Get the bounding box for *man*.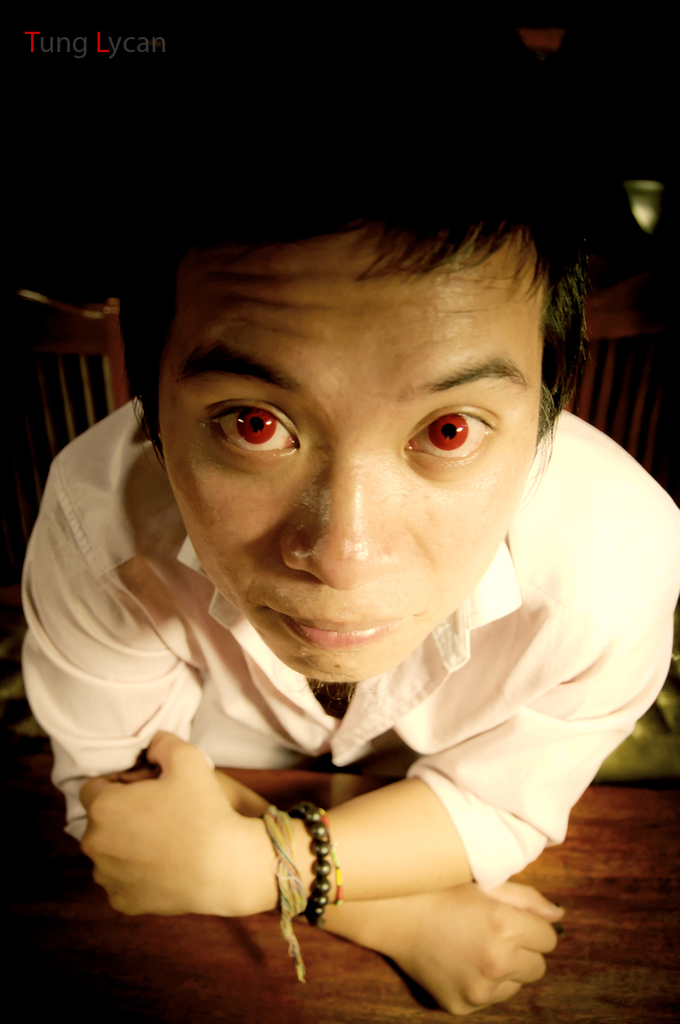
[x1=0, y1=164, x2=679, y2=979].
